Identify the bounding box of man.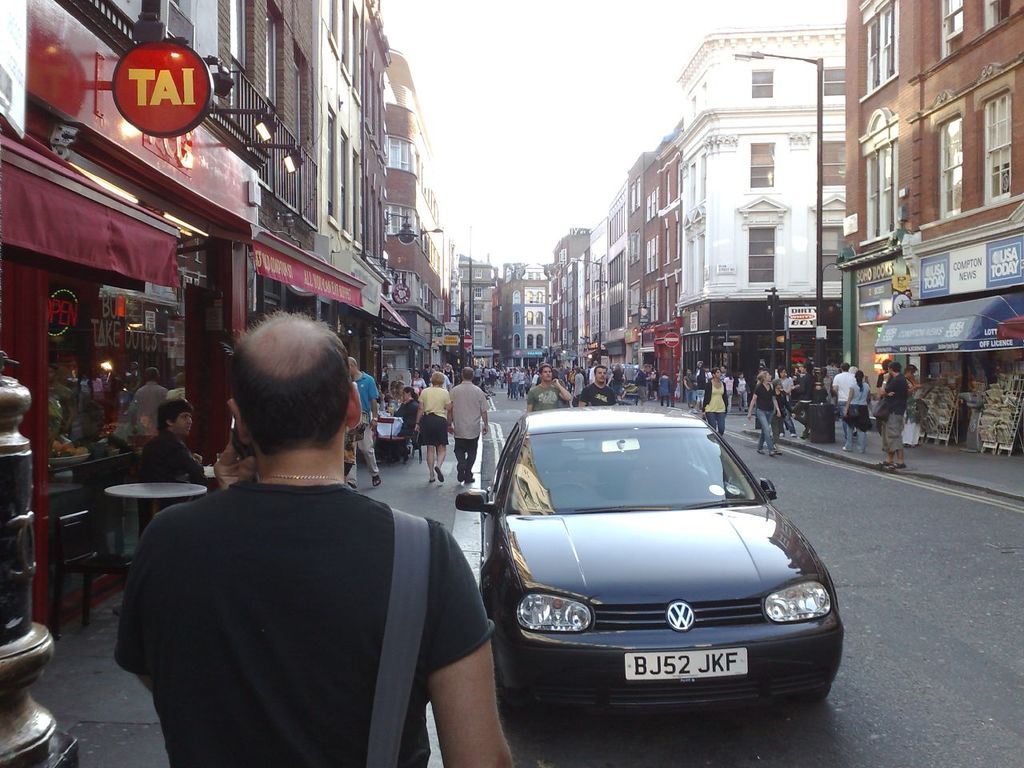
bbox=[588, 362, 598, 384].
